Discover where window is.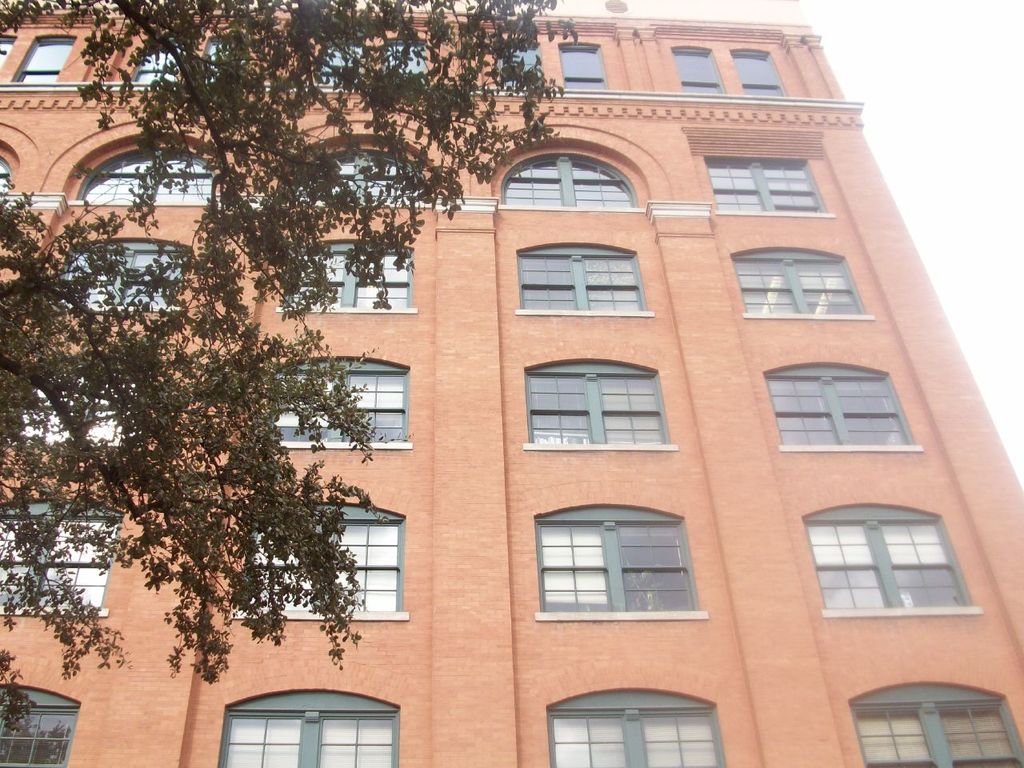
Discovered at <box>663,42,791,99</box>.
